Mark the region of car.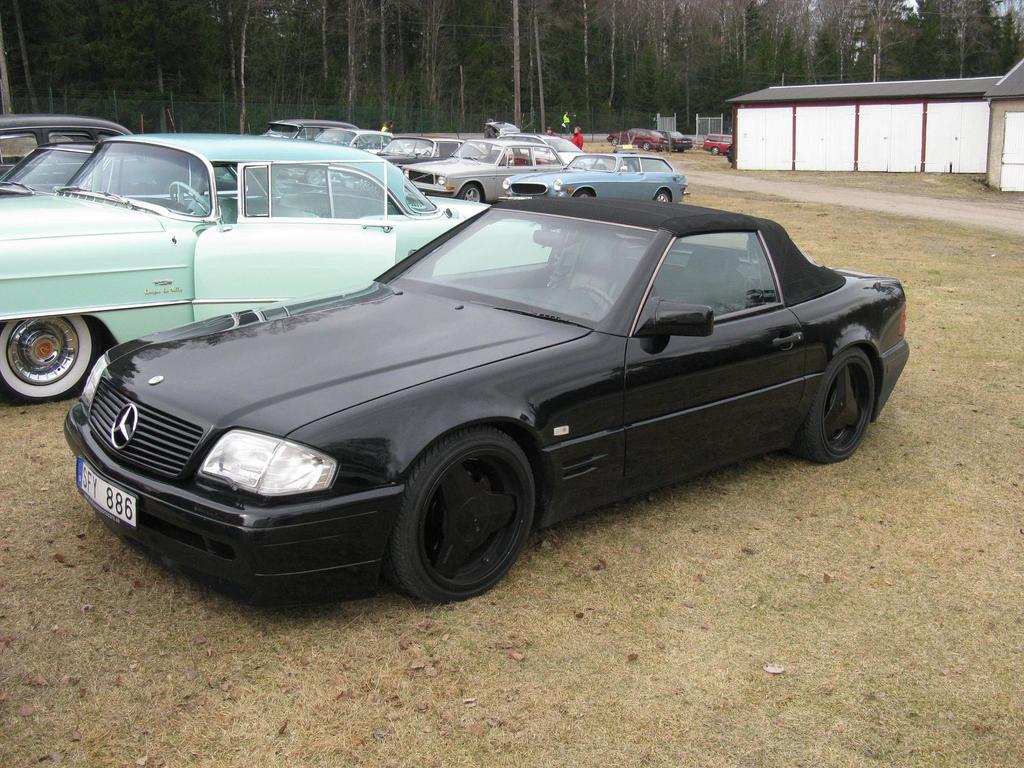
Region: detection(271, 125, 397, 189).
